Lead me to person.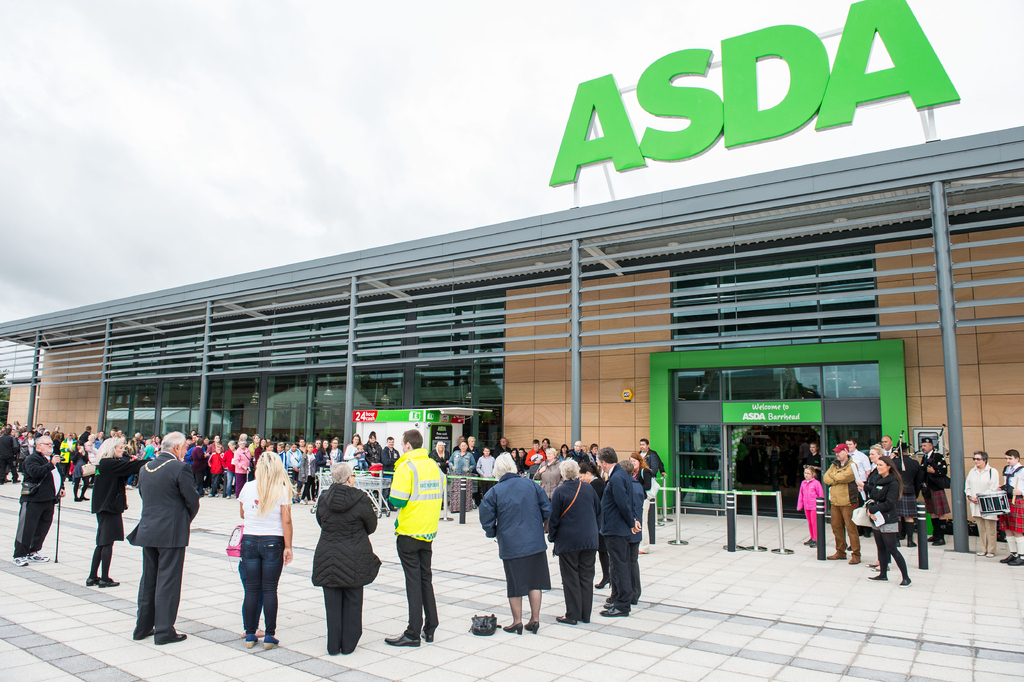
Lead to {"x1": 805, "y1": 443, "x2": 820, "y2": 480}.
